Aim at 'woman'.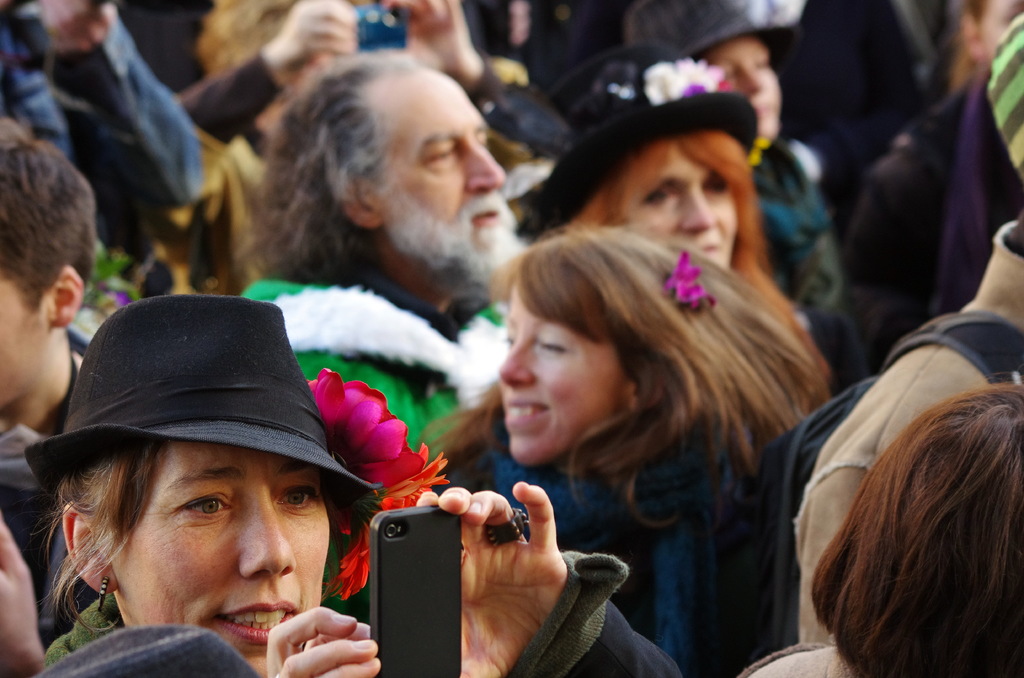
Aimed at box(725, 380, 1023, 677).
